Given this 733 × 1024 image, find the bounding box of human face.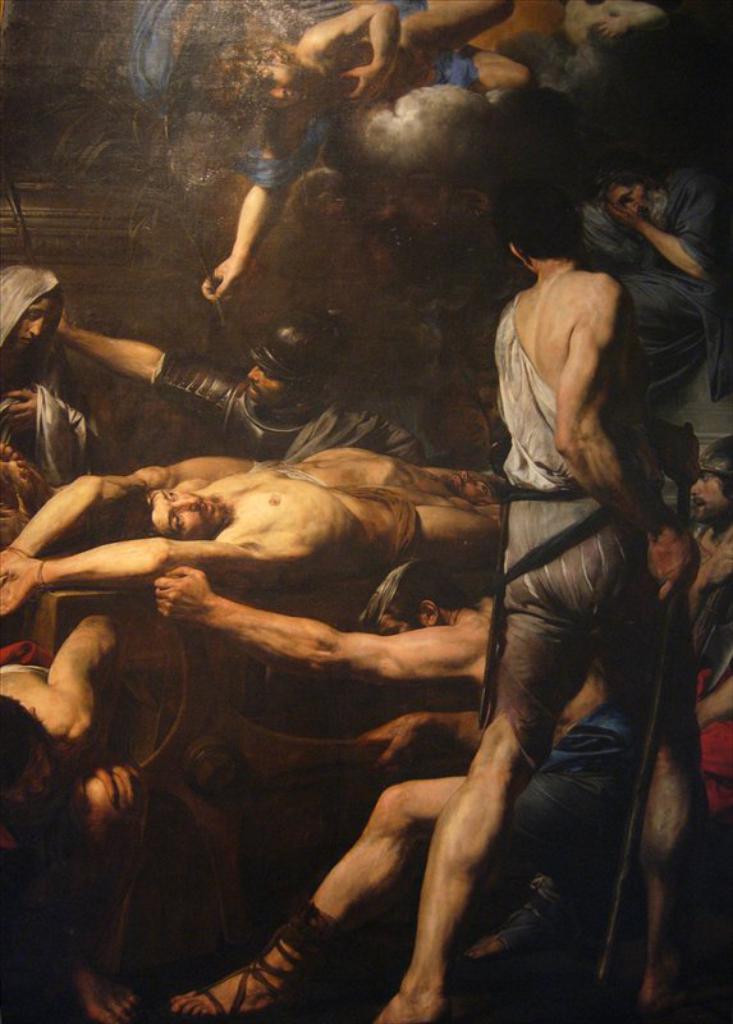
crop(691, 476, 732, 522).
